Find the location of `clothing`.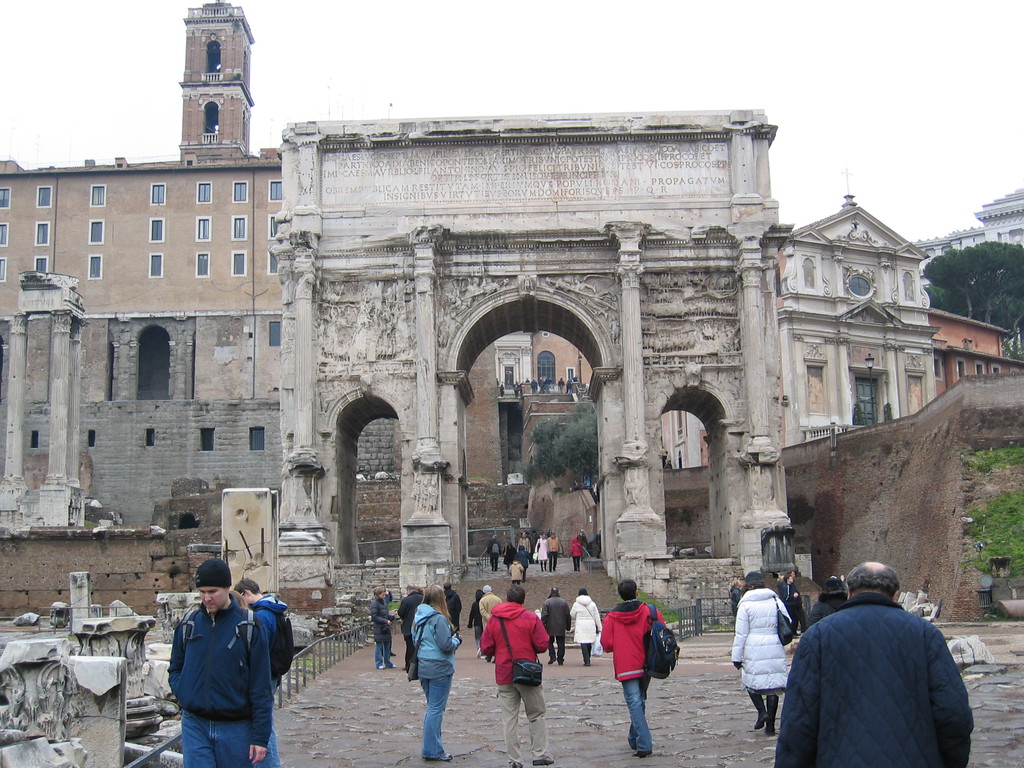
Location: box=[566, 541, 580, 568].
